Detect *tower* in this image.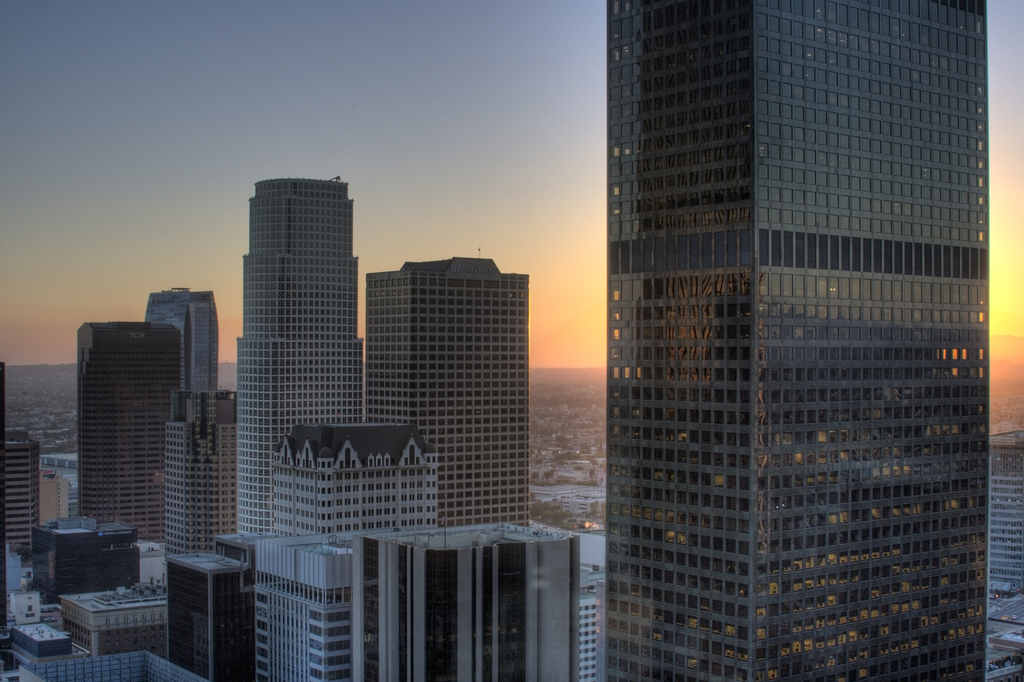
Detection: (left=138, top=287, right=220, bottom=387).
